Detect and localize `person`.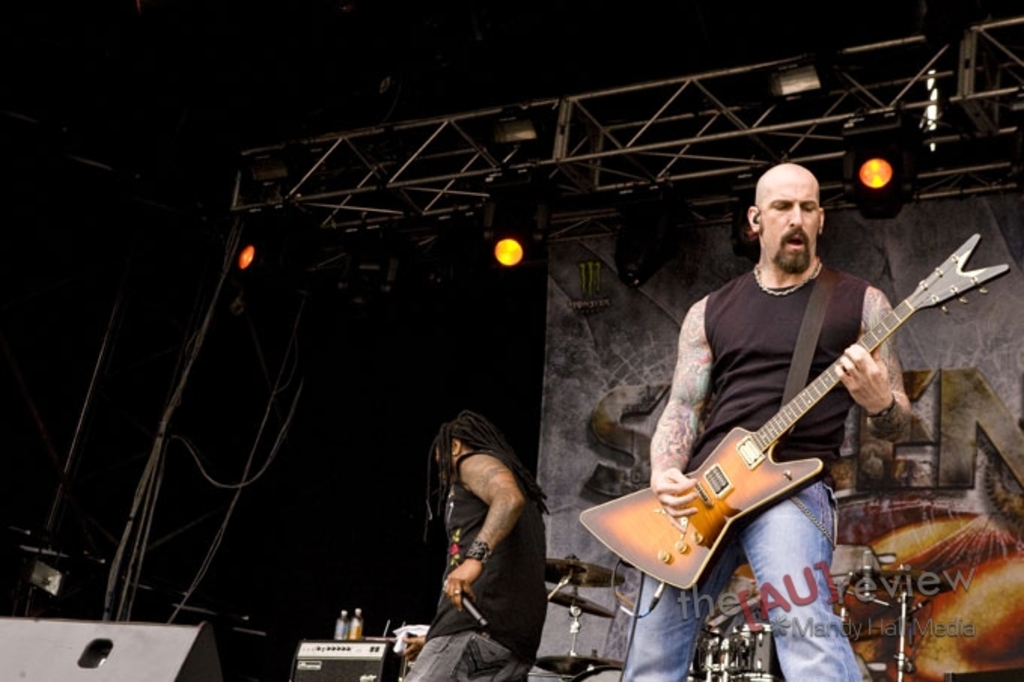
Localized at 392/410/551/680.
